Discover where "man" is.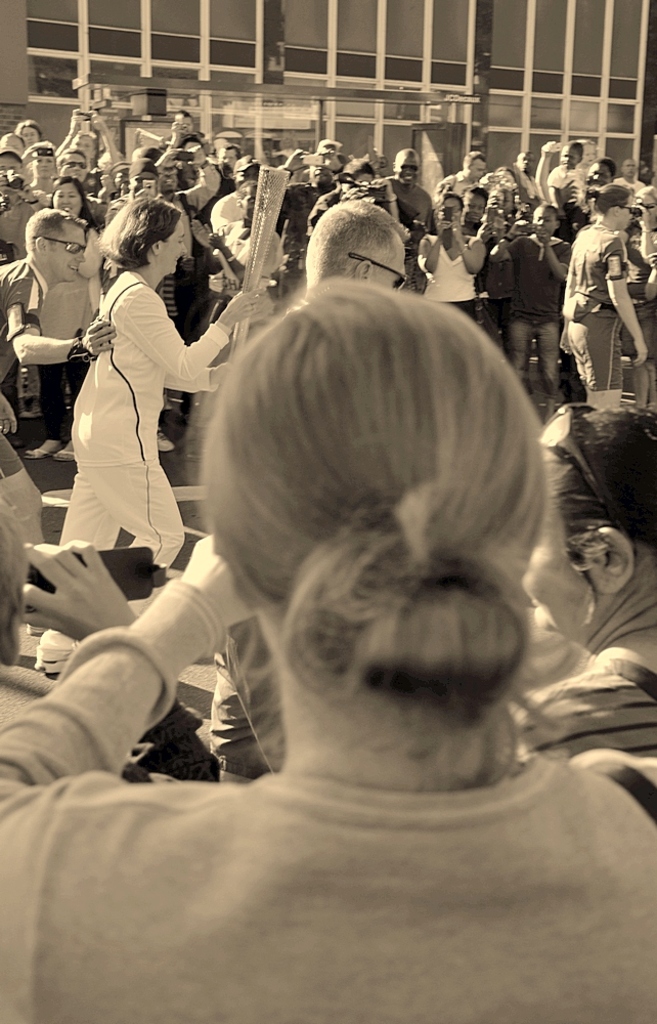
Discovered at <bbox>556, 180, 645, 409</bbox>.
